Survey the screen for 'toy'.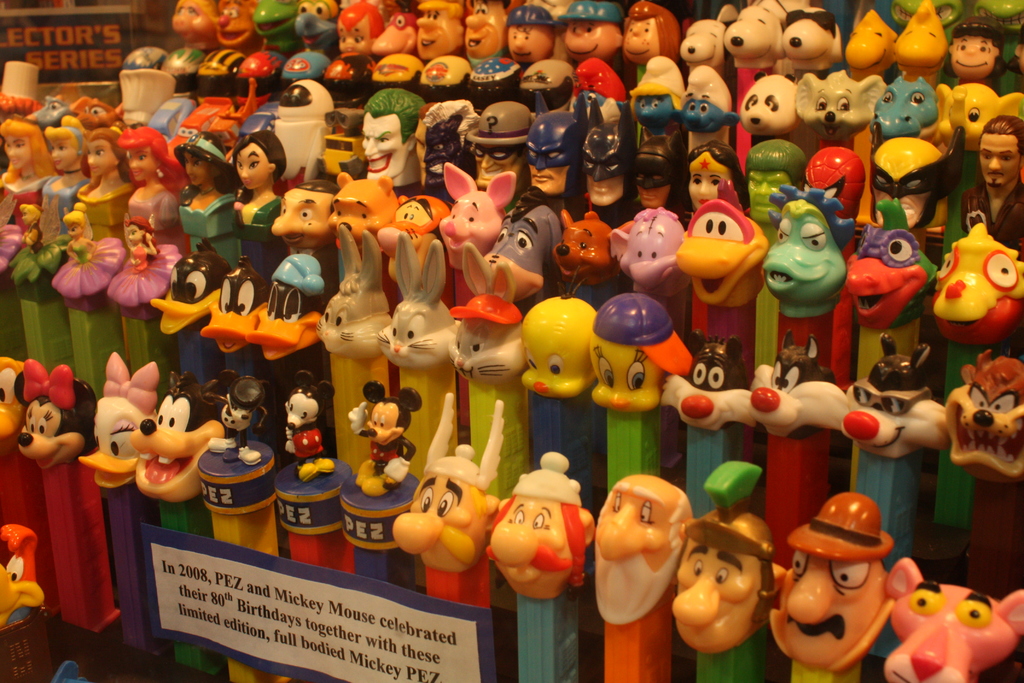
Survey found: BBox(197, 258, 267, 348).
